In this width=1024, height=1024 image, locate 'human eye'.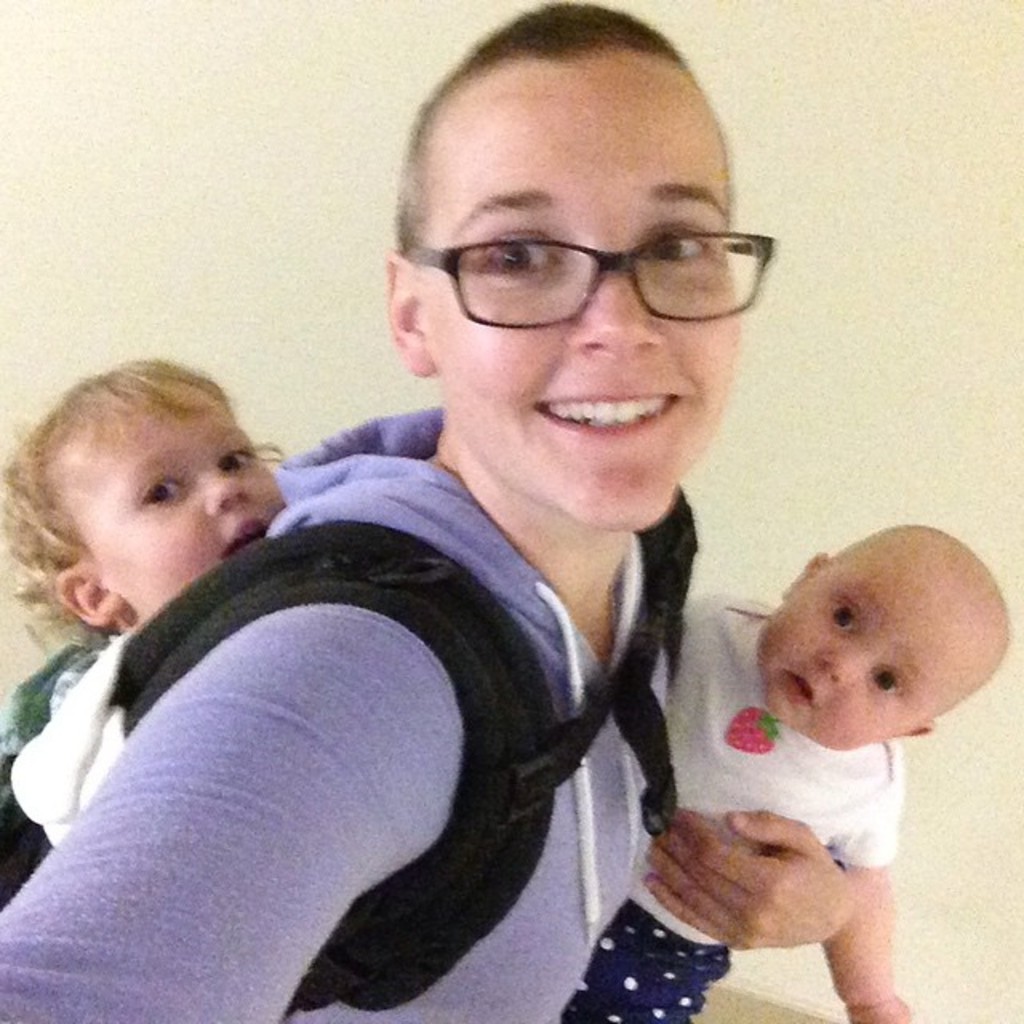
Bounding box: Rect(133, 469, 187, 506).
